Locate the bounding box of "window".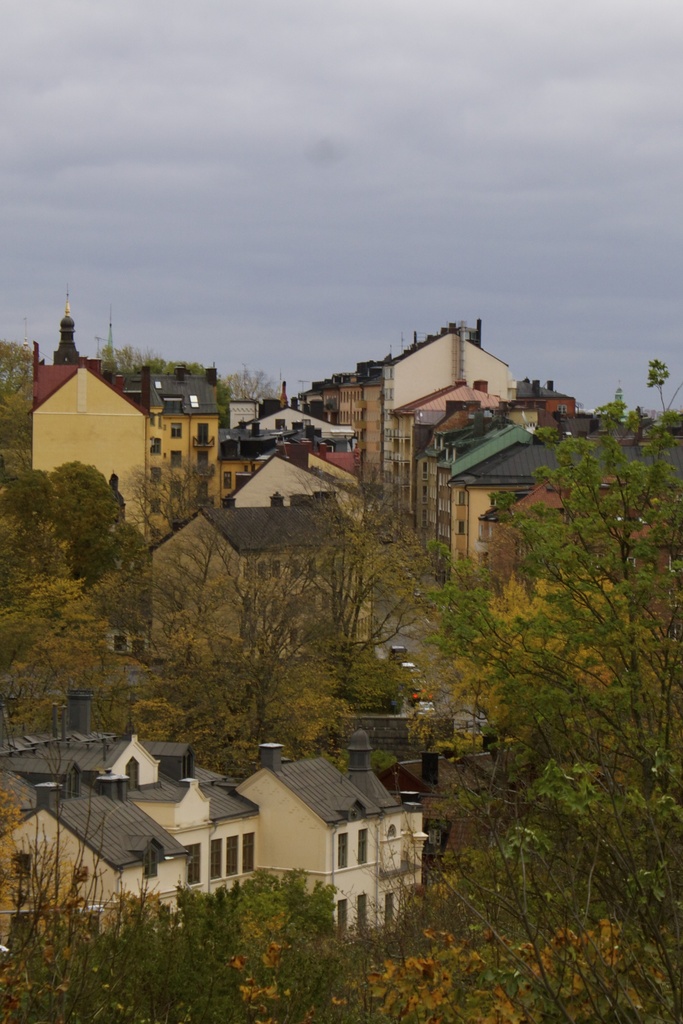
Bounding box: rect(115, 634, 131, 652).
